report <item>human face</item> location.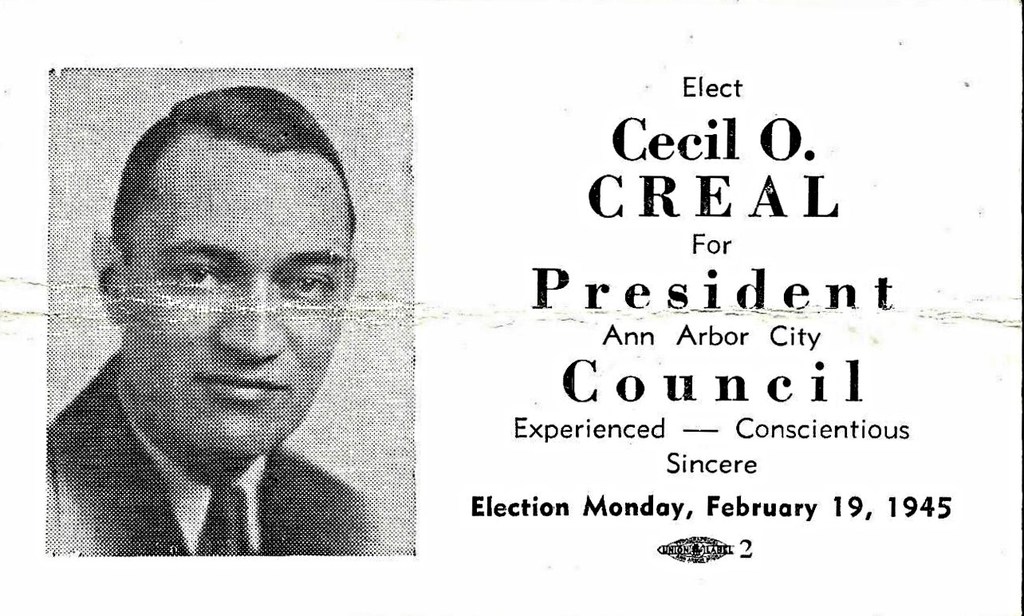
Report: x1=121 y1=127 x2=352 y2=456.
